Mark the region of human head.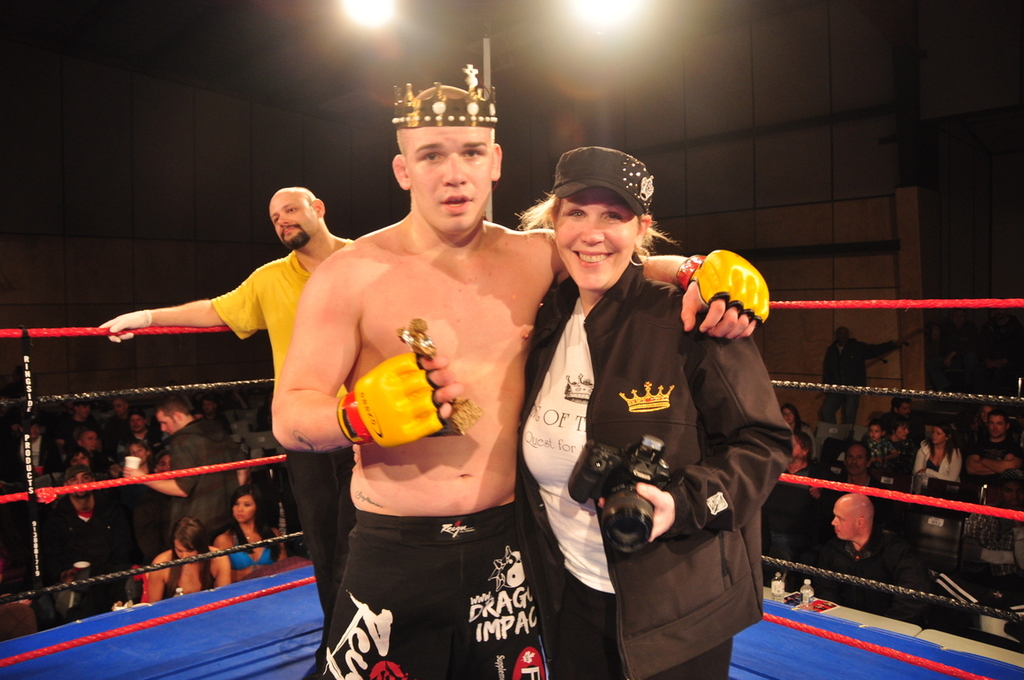
Region: (x1=270, y1=186, x2=325, y2=250).
